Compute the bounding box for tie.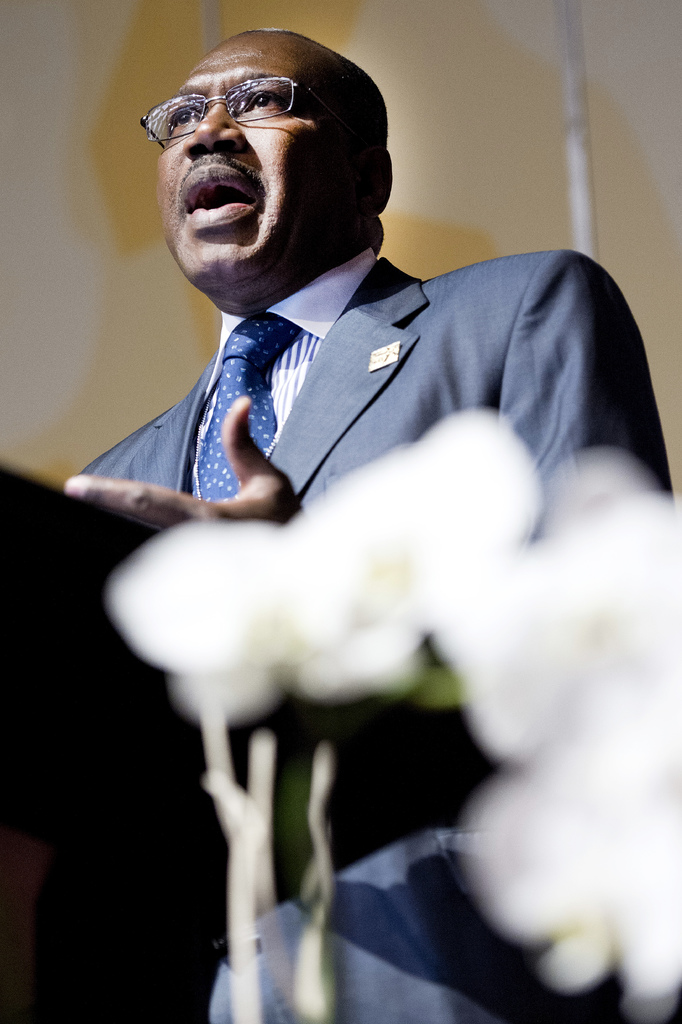
bbox=[188, 296, 310, 492].
